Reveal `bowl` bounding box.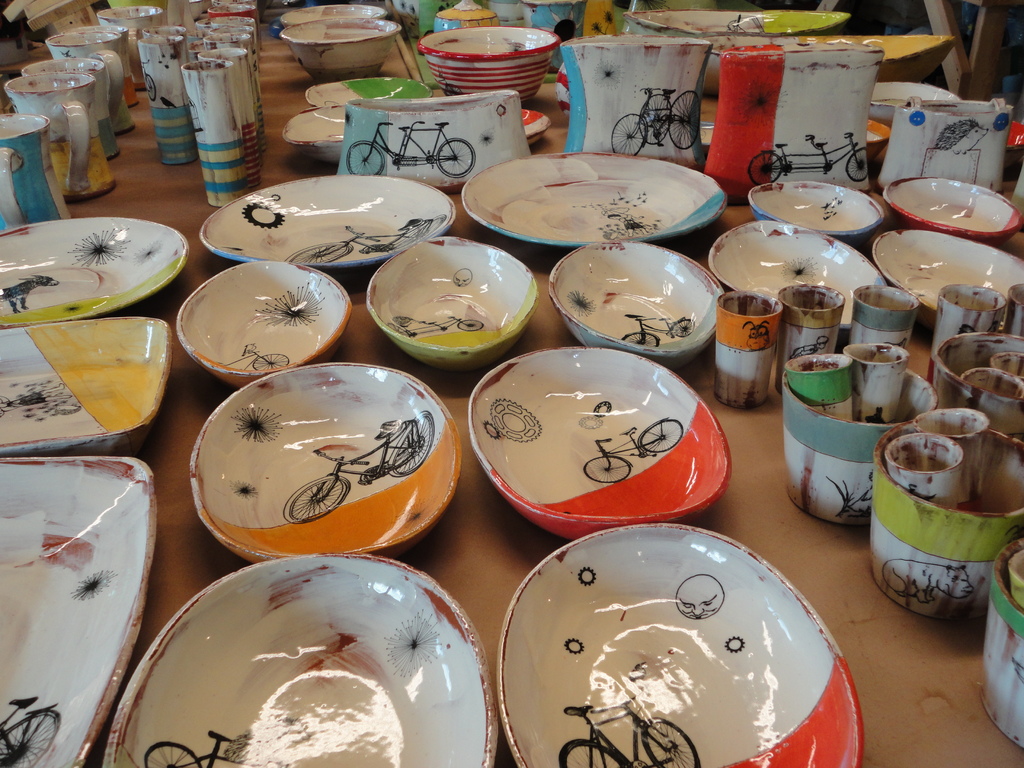
Revealed: box(468, 346, 733, 542).
